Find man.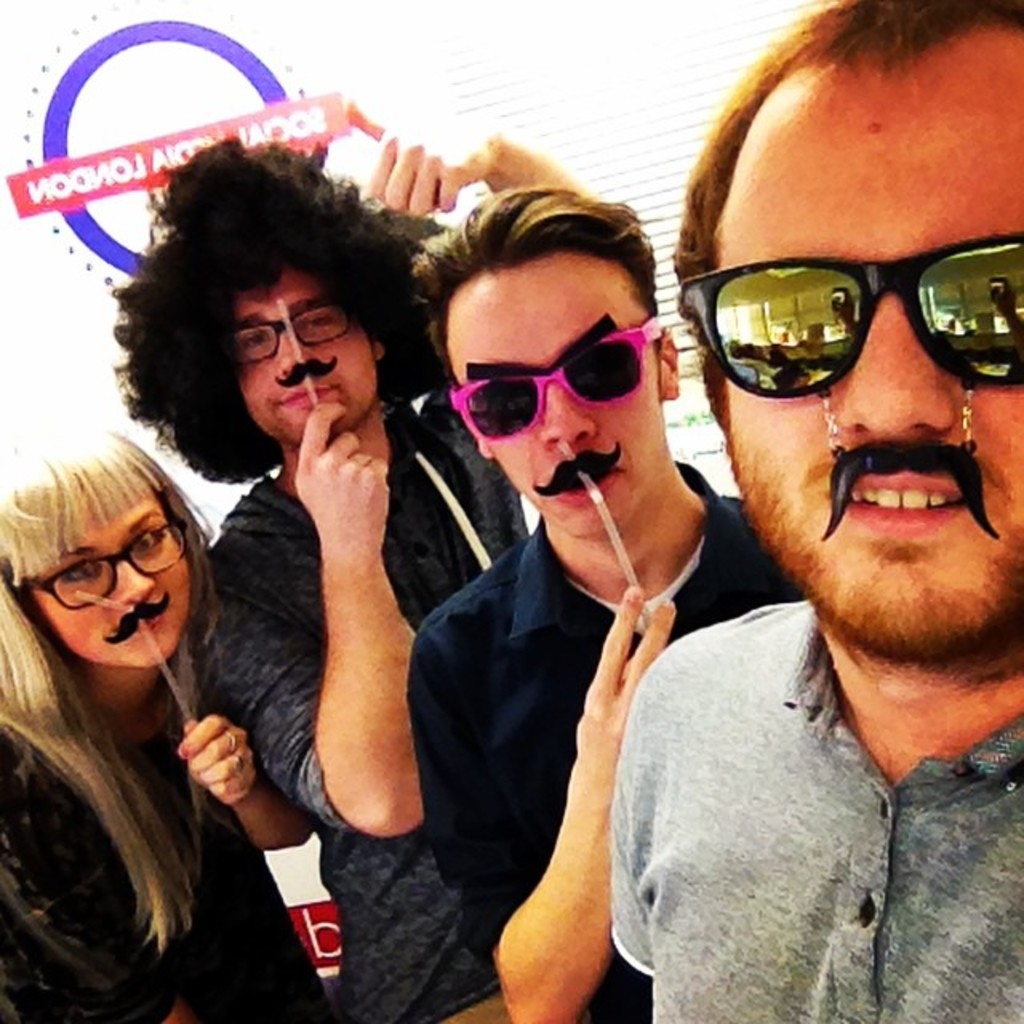
(598,0,1022,1022).
